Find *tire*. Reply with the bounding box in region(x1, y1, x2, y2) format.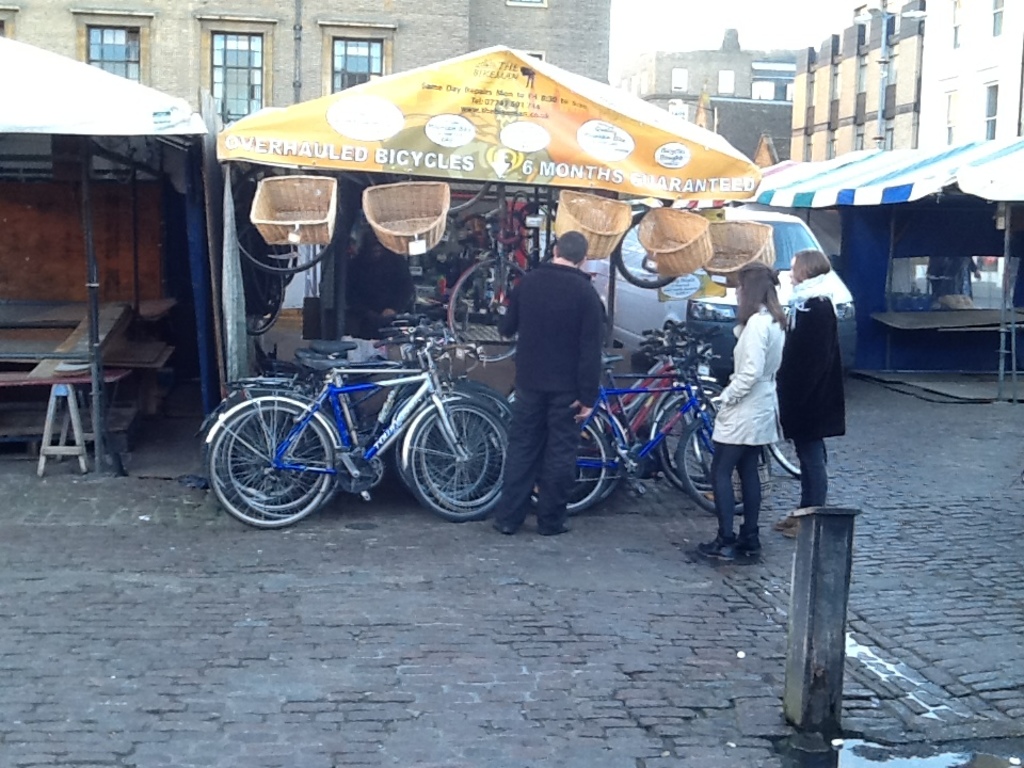
region(413, 174, 497, 215).
